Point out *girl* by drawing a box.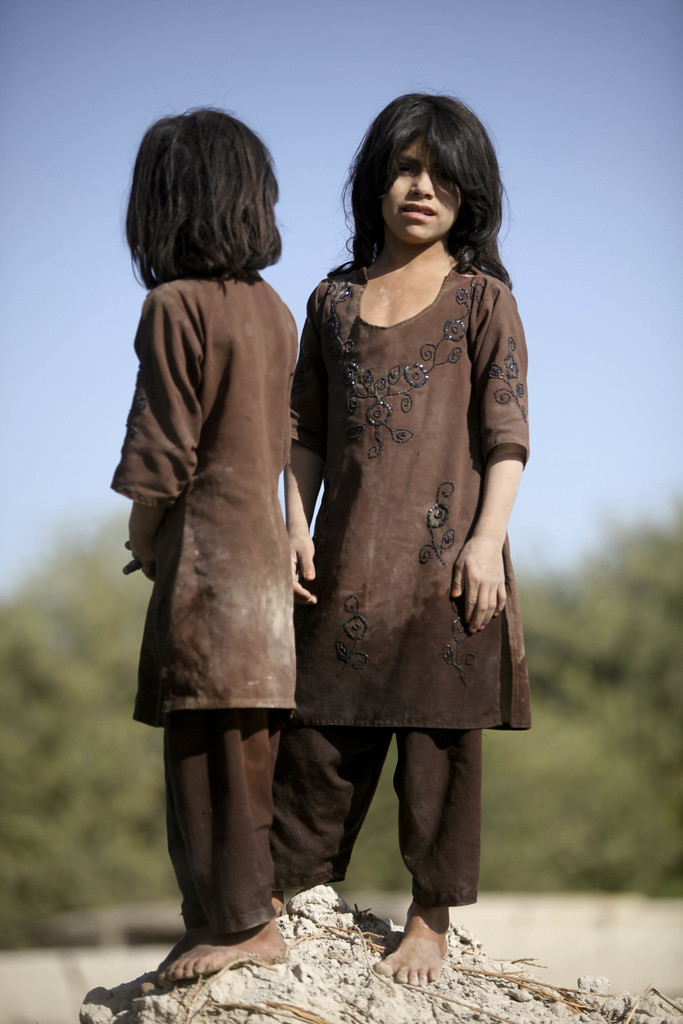
BBox(276, 90, 528, 989).
